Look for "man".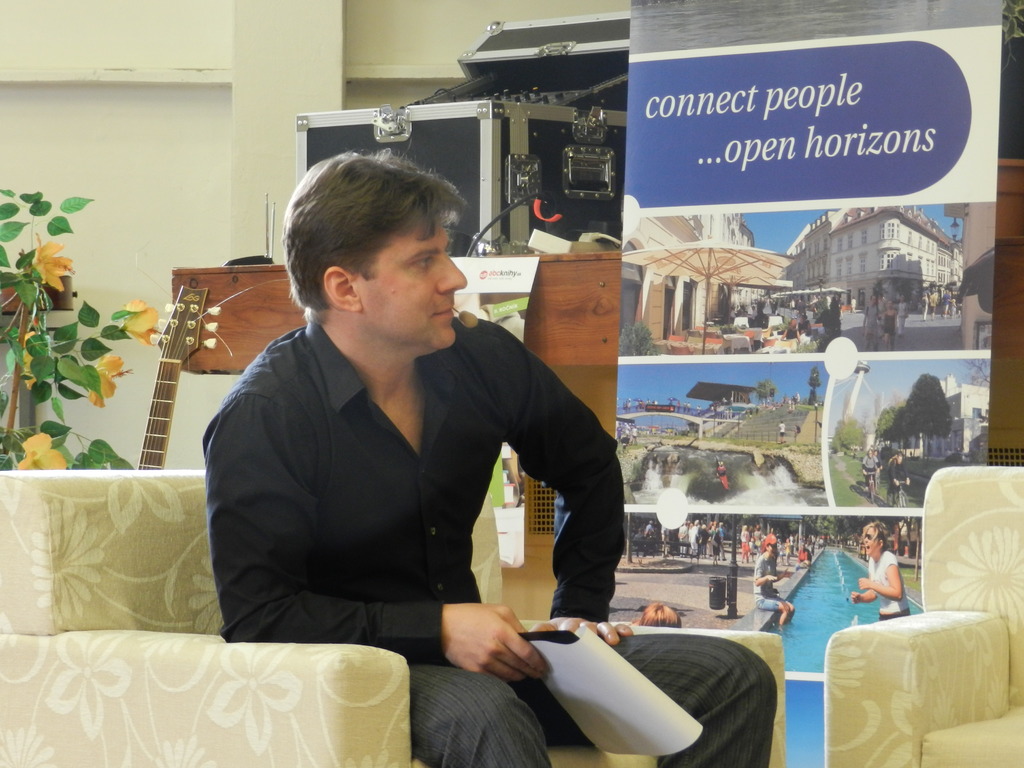
Found: [x1=755, y1=532, x2=793, y2=627].
